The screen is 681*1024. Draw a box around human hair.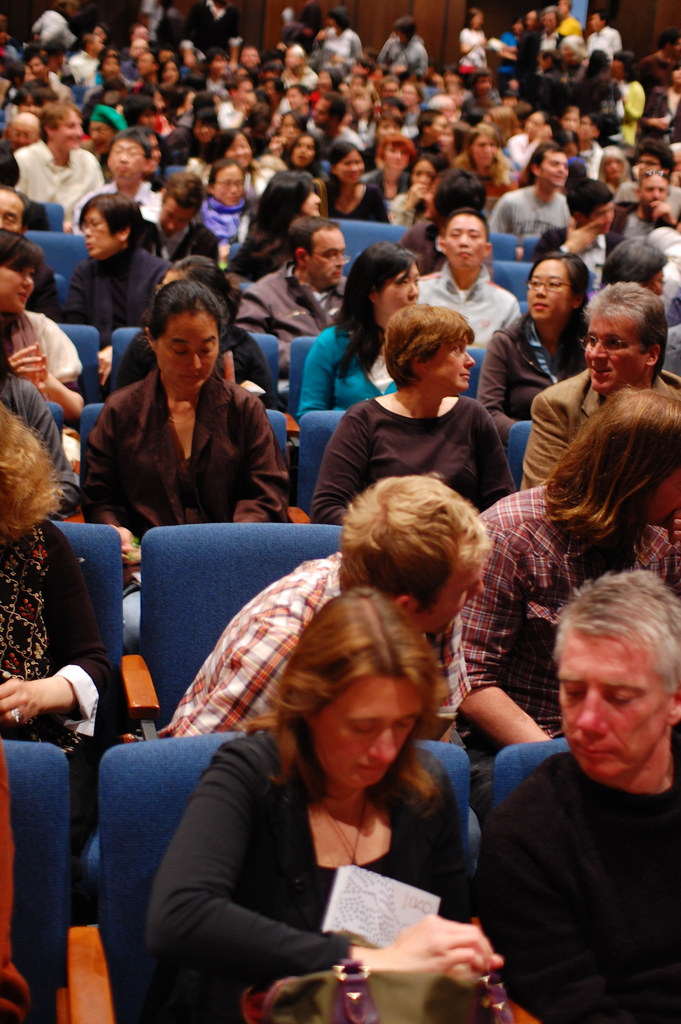
select_region(322, 140, 365, 213).
